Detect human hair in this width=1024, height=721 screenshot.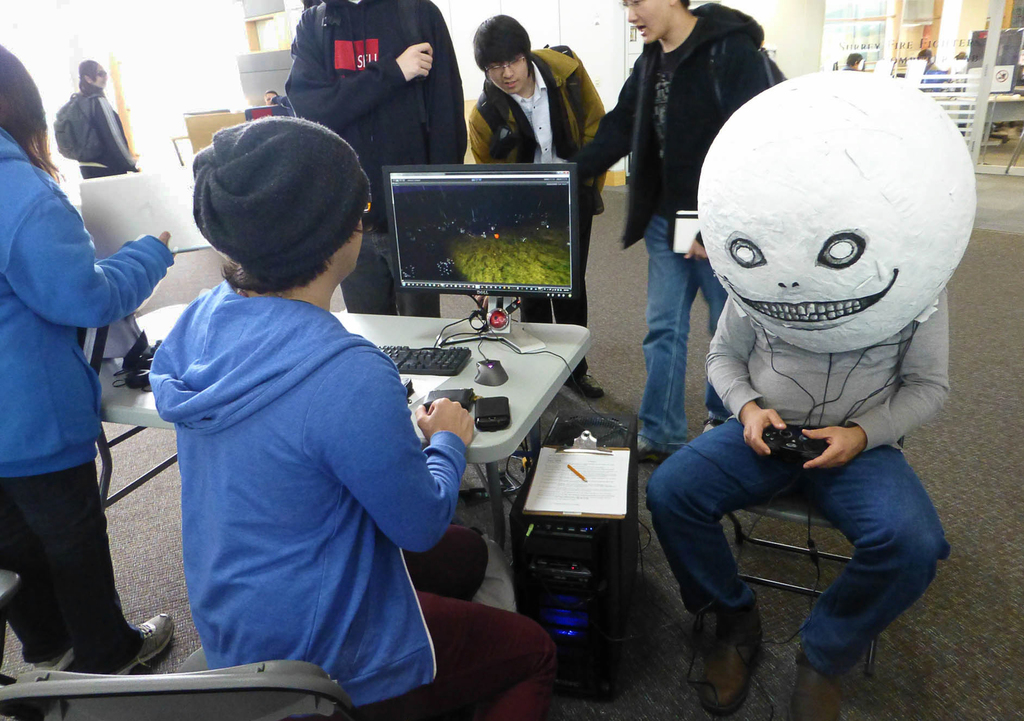
Detection: 471 13 532 76.
